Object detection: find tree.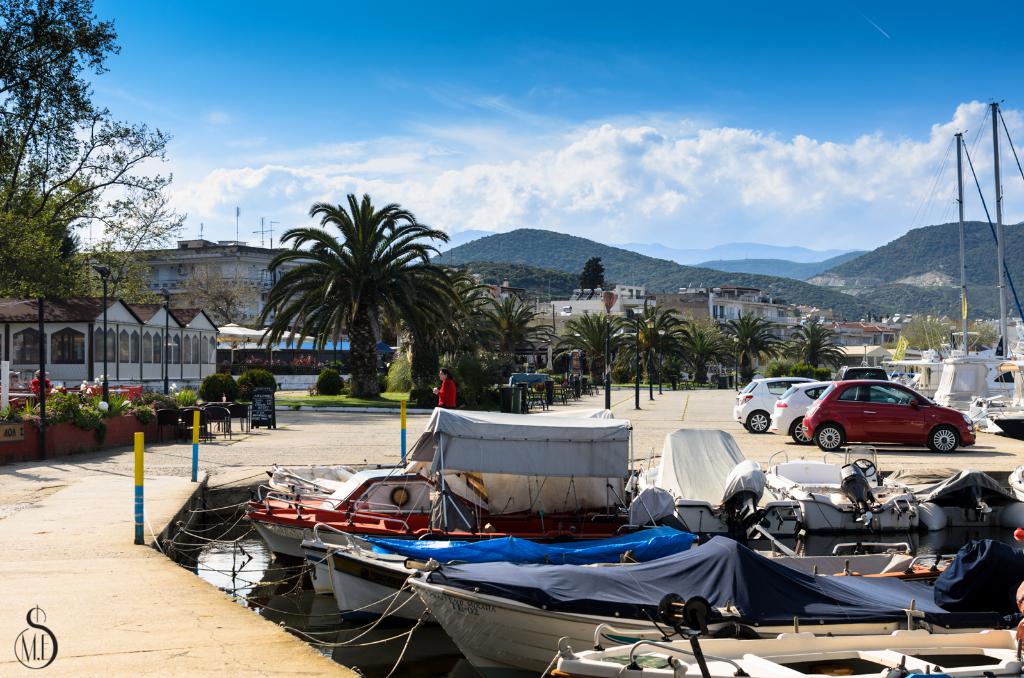
x1=578 y1=255 x2=607 y2=293.
